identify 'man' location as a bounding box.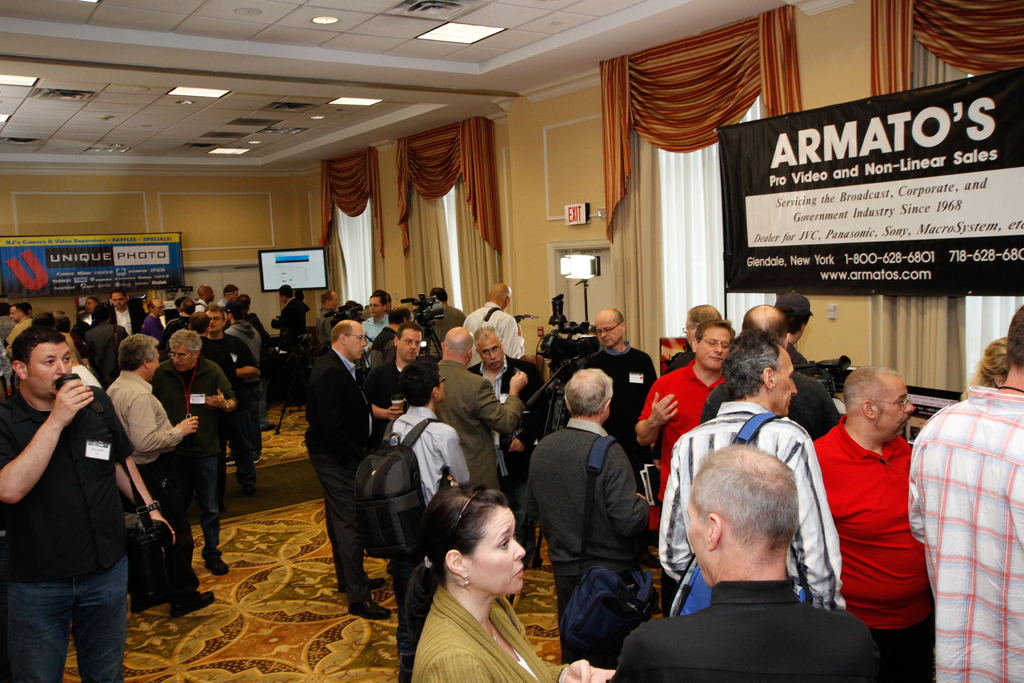
box(907, 303, 1023, 682).
